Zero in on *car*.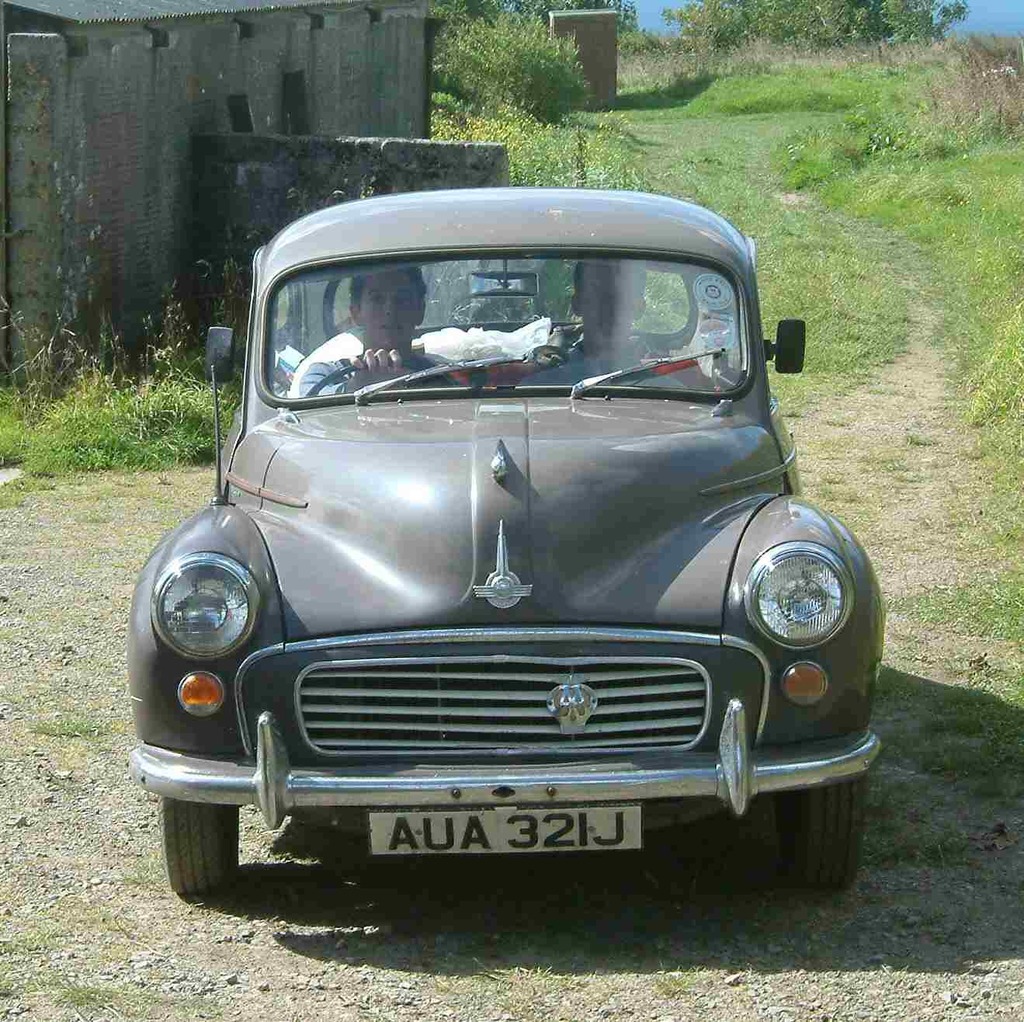
Zeroed in: [128, 184, 887, 907].
